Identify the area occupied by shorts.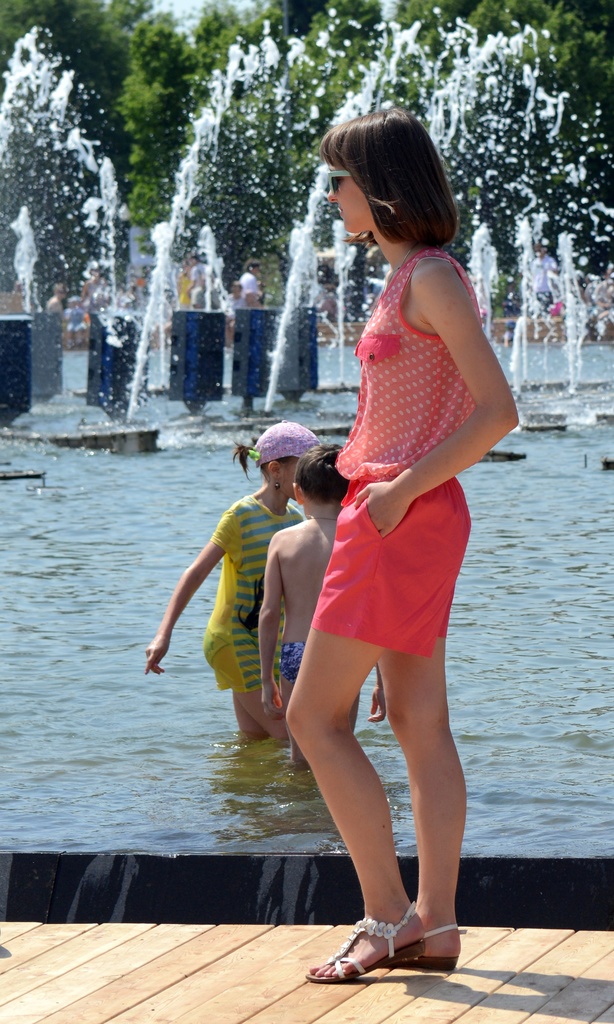
Area: {"left": 324, "top": 500, "right": 464, "bottom": 671}.
